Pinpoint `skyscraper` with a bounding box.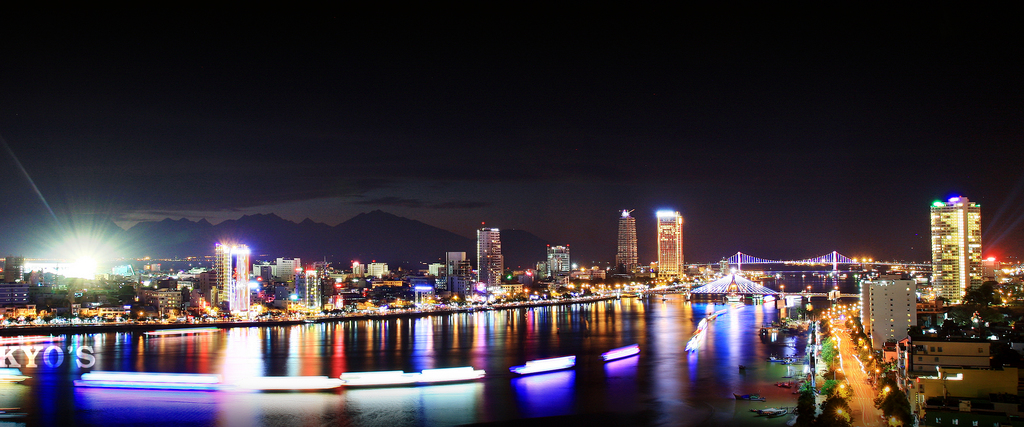
(left=614, top=211, right=637, bottom=271).
